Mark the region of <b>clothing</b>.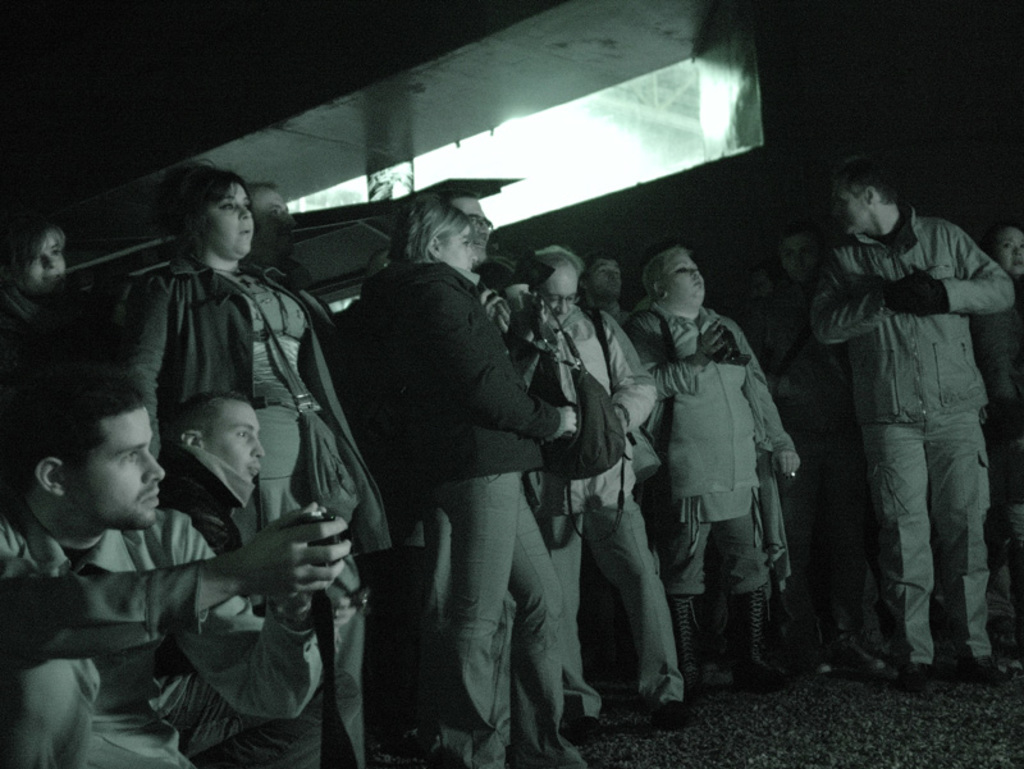
Region: 737, 296, 874, 604.
